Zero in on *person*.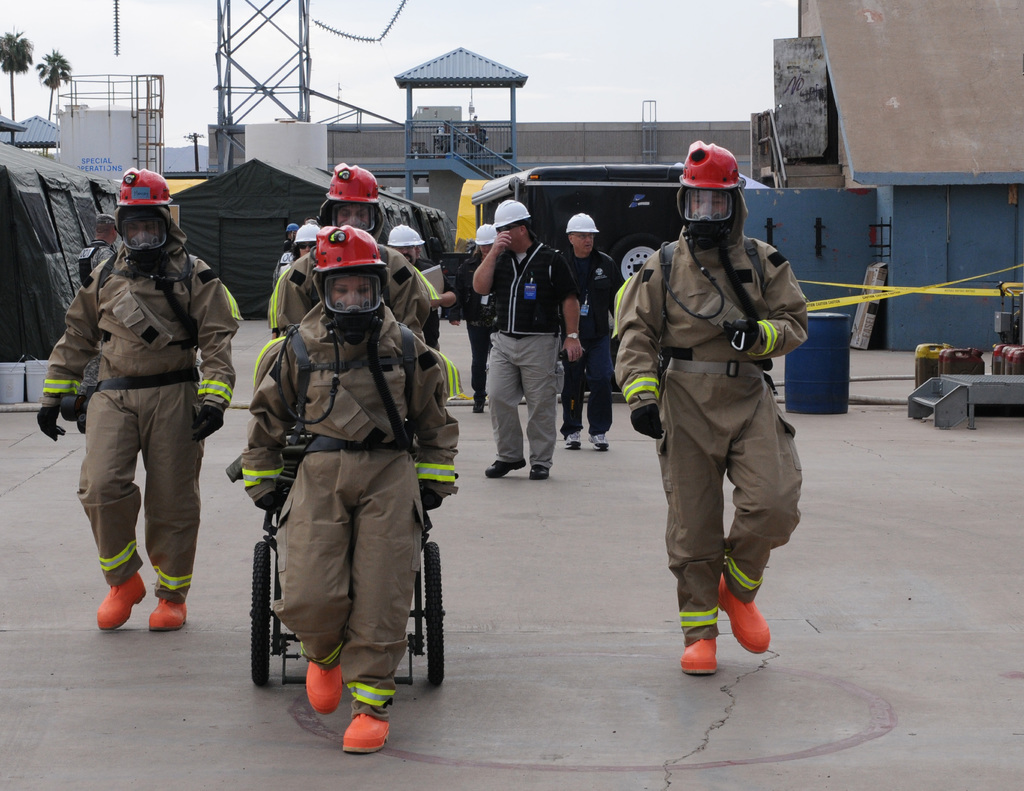
Zeroed in: <box>81,209,115,275</box>.
